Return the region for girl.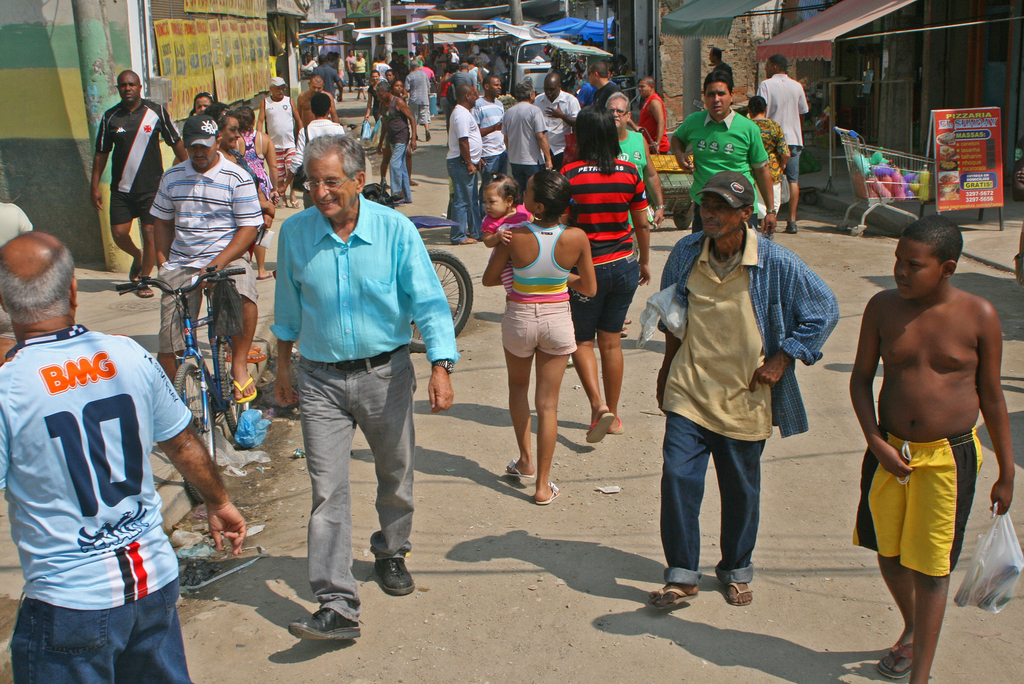
bbox=[186, 90, 218, 117].
